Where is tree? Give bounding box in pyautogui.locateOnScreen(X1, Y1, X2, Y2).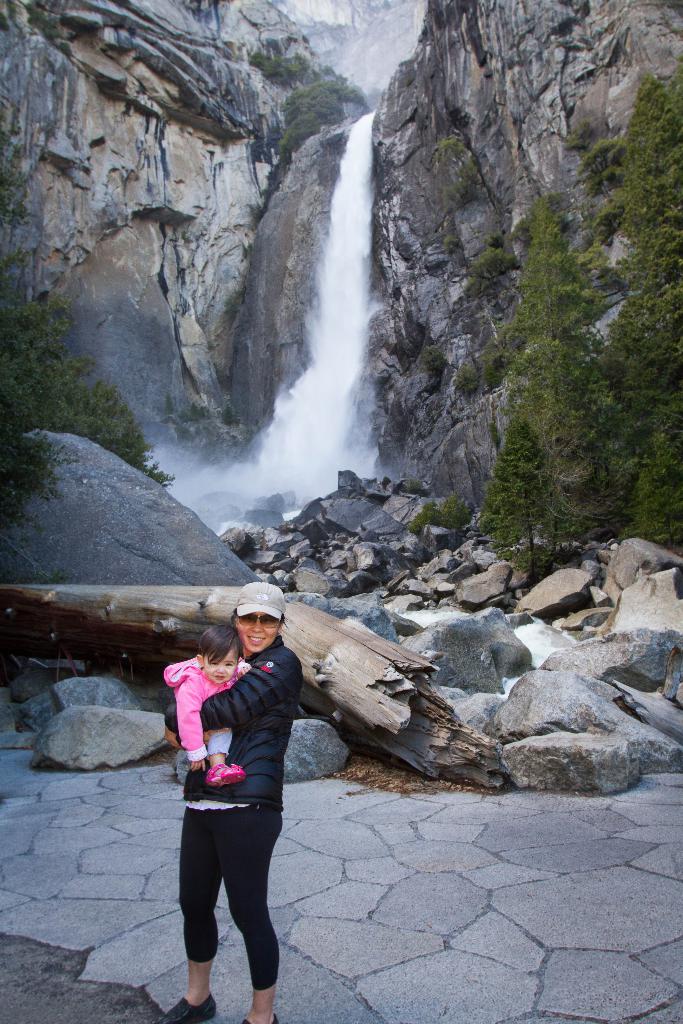
pyautogui.locateOnScreen(0, 131, 176, 563).
